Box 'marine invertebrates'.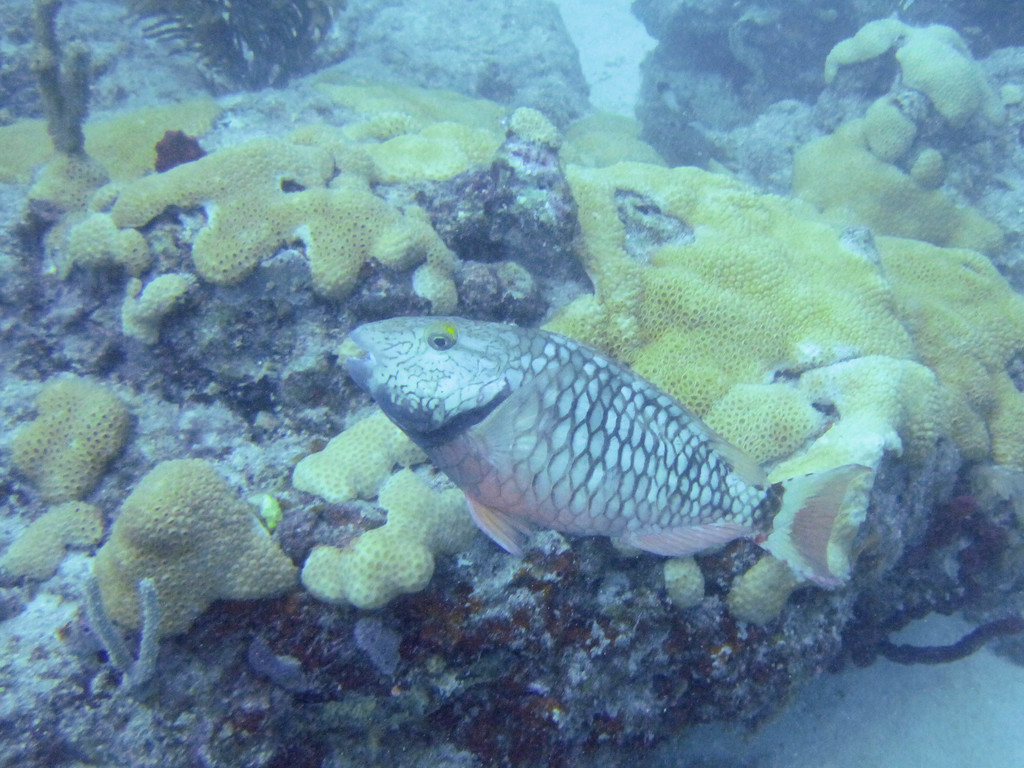
box=[811, 8, 1004, 149].
